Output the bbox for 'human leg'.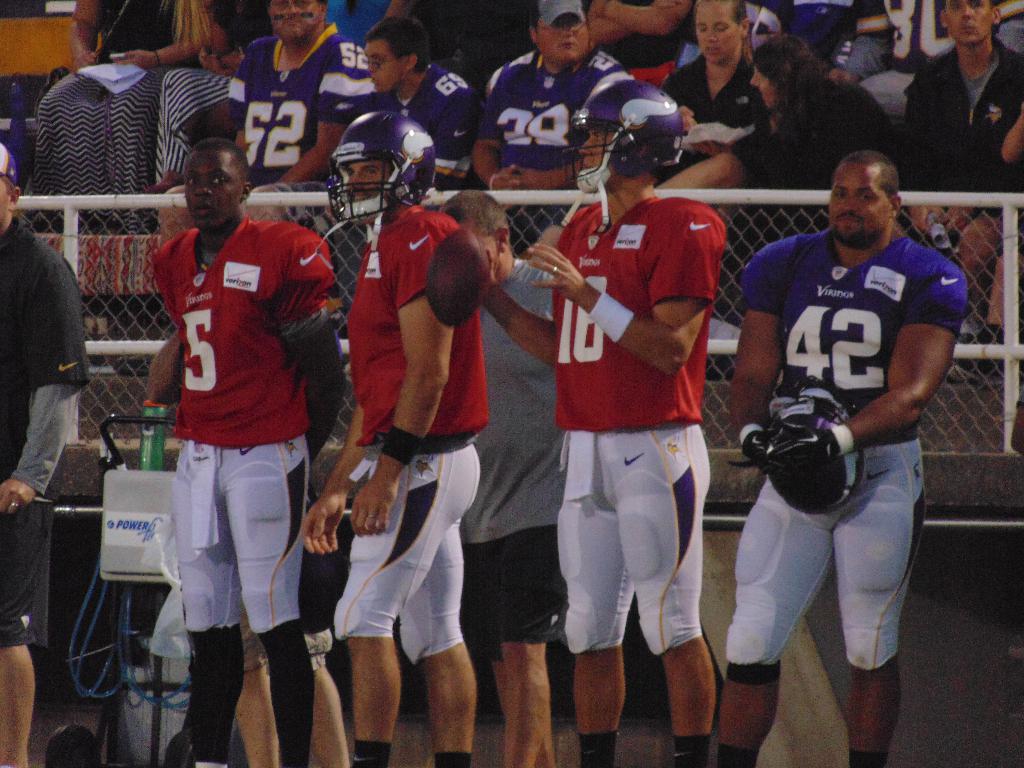
box(397, 523, 481, 767).
